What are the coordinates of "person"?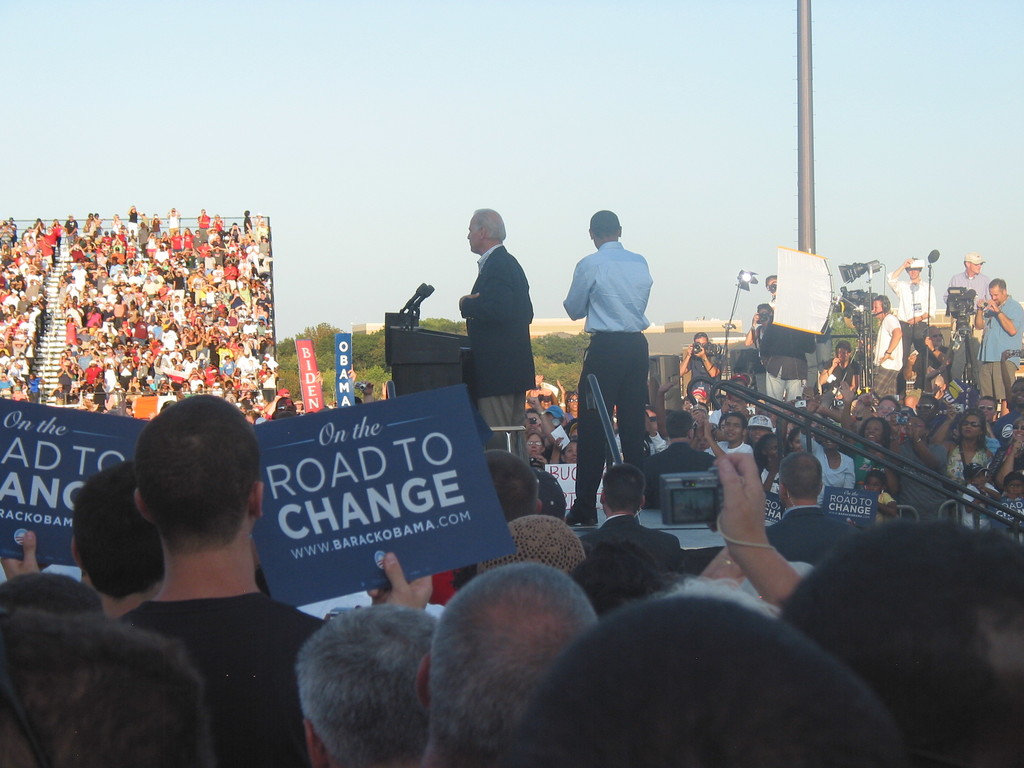
x1=456 y1=205 x2=538 y2=476.
